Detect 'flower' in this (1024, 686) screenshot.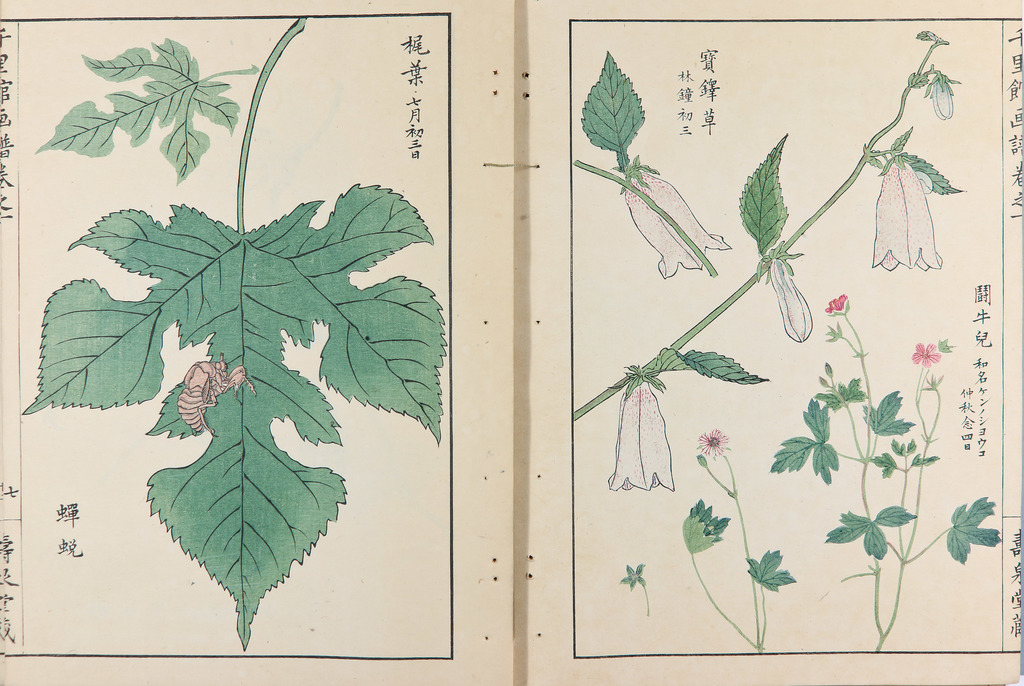
Detection: box=[607, 367, 675, 491].
